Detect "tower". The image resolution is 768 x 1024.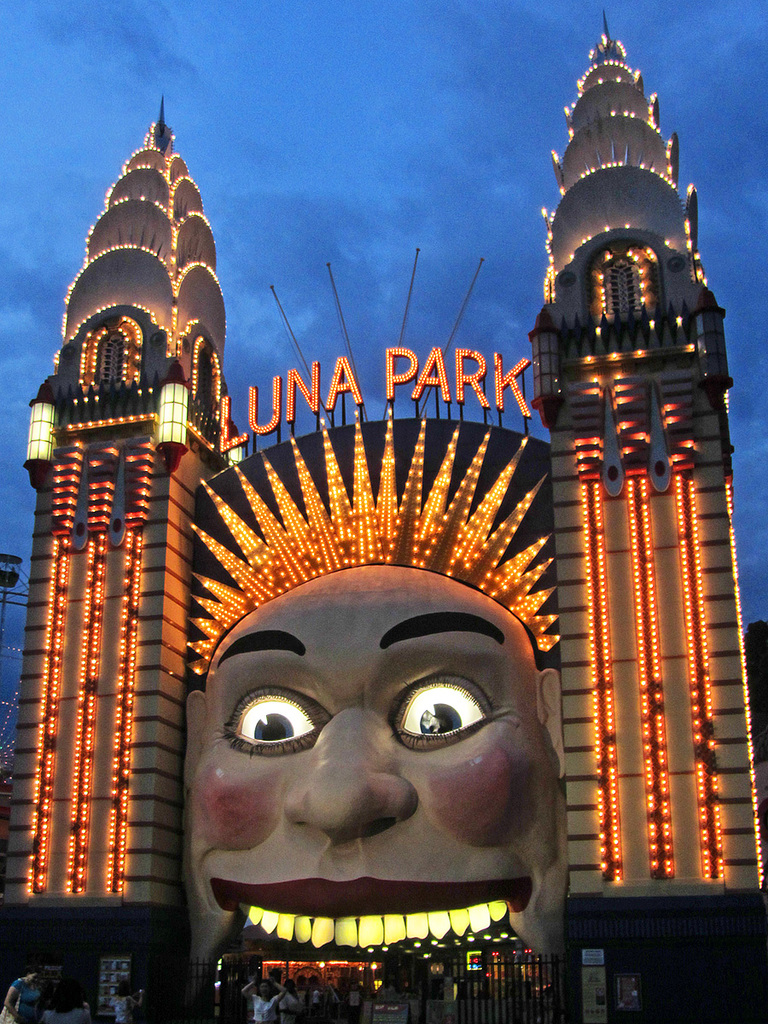
crop(514, 22, 766, 901).
